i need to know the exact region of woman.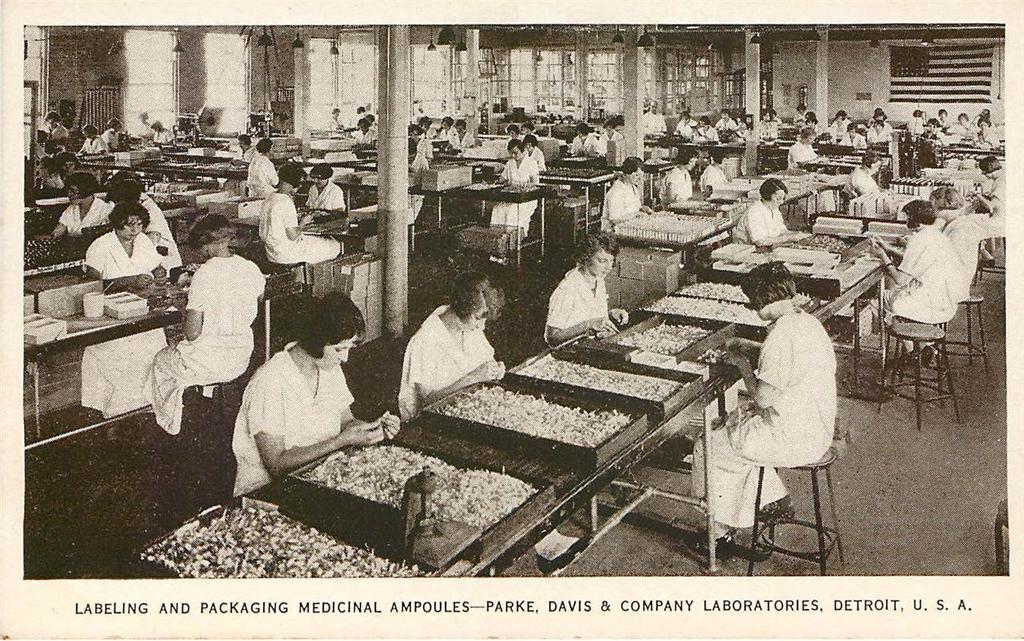
Region: 783, 125, 816, 172.
